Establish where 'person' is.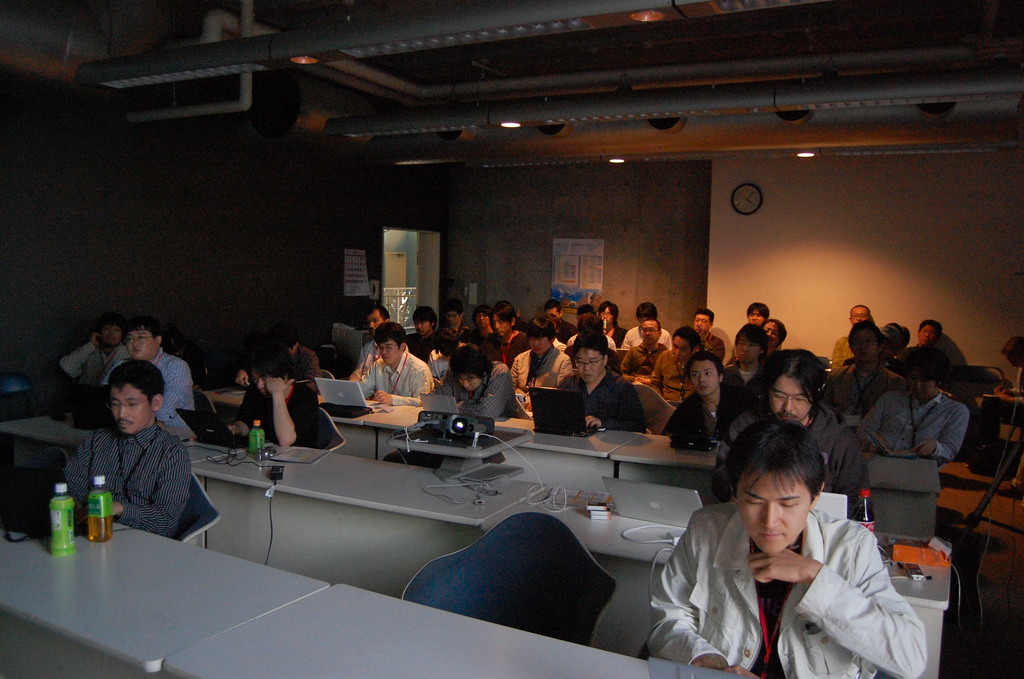
Established at detection(600, 299, 617, 333).
